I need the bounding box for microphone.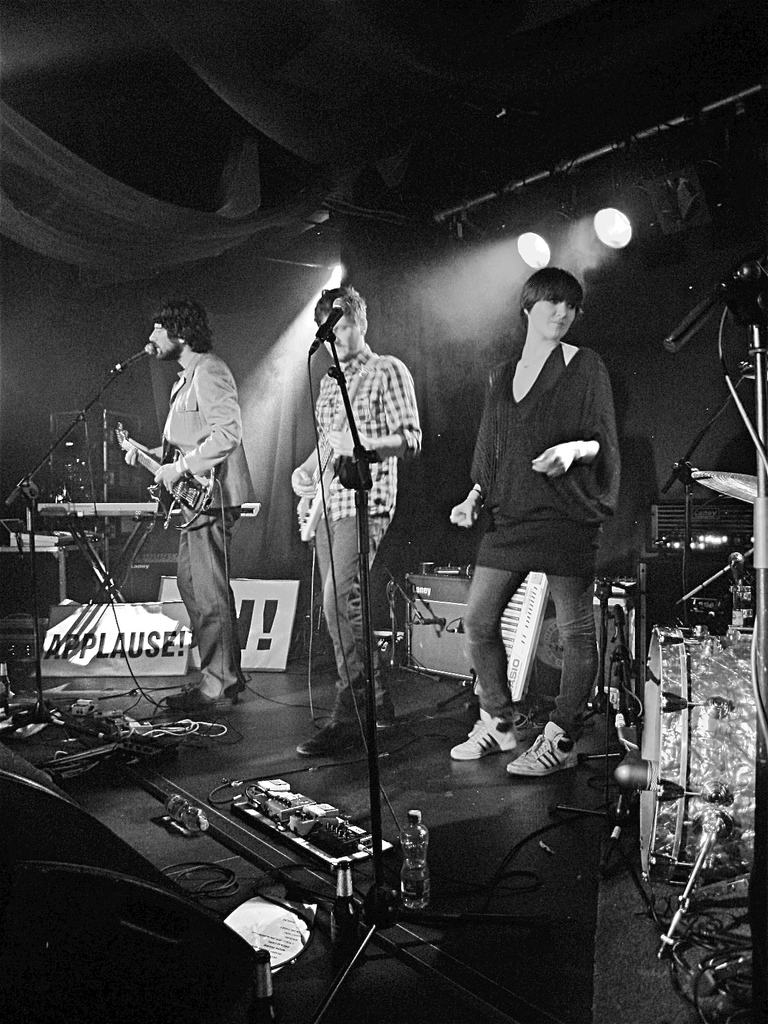
Here it is: x1=662, y1=259, x2=767, y2=357.
